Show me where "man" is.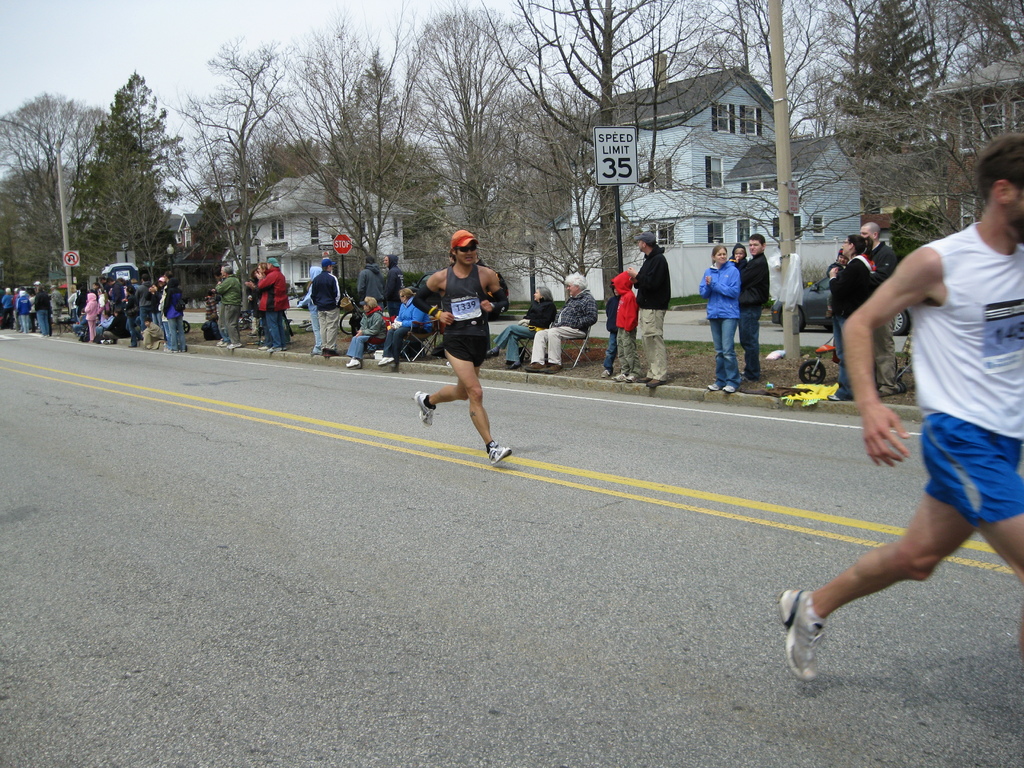
"man" is at 413, 228, 513, 463.
